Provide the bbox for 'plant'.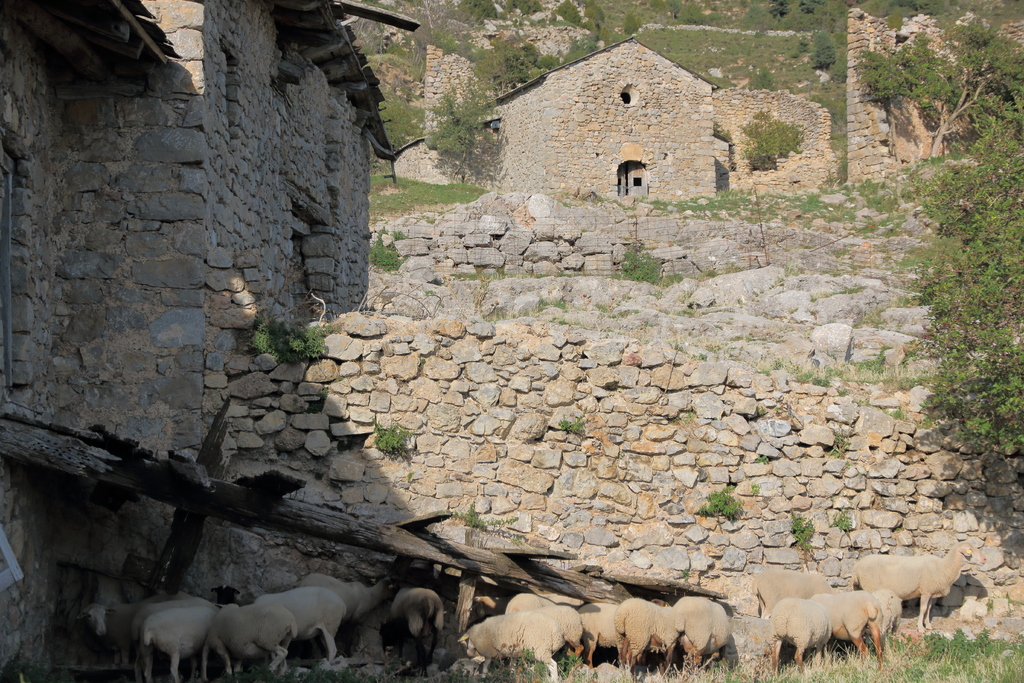
876/119/1023/480.
